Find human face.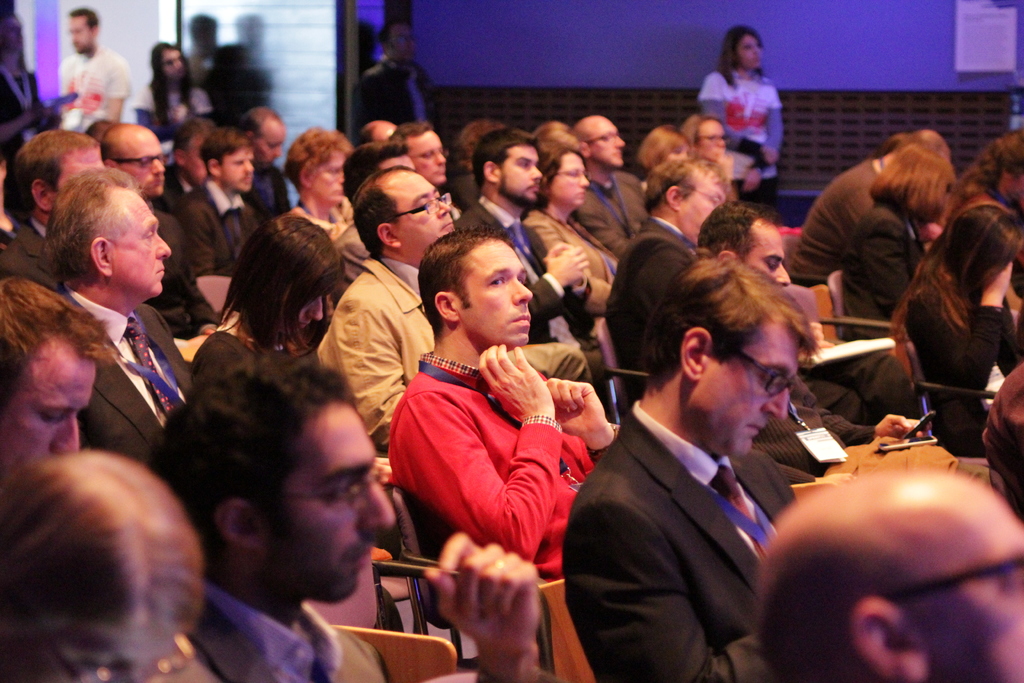
box=[744, 214, 789, 286].
